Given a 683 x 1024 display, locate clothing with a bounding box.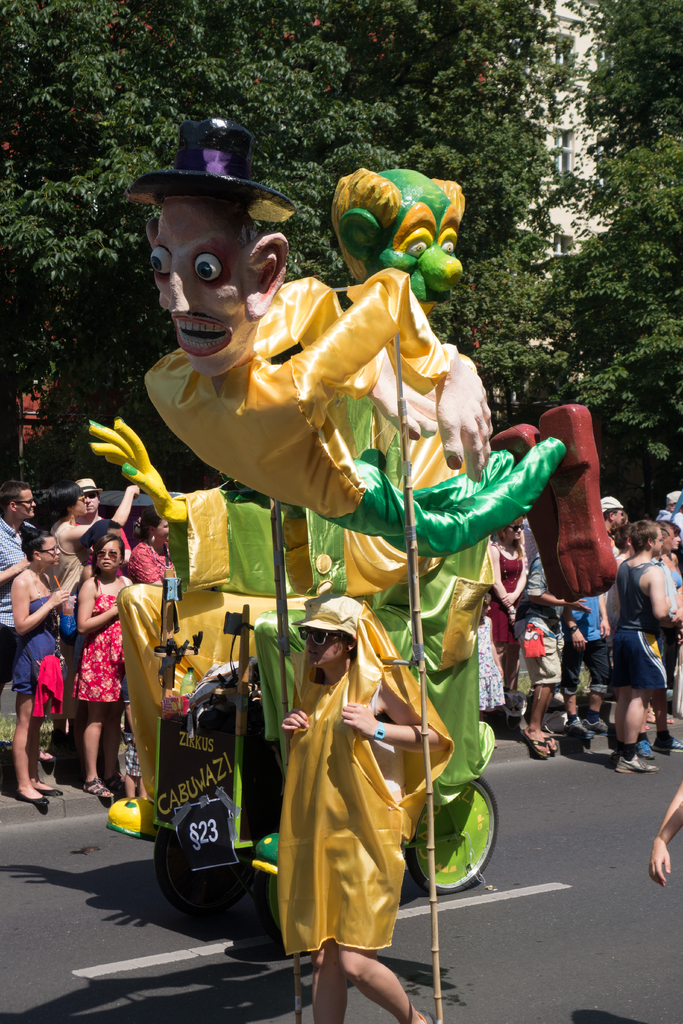
Located: <bbox>356, 430, 556, 552</bbox>.
